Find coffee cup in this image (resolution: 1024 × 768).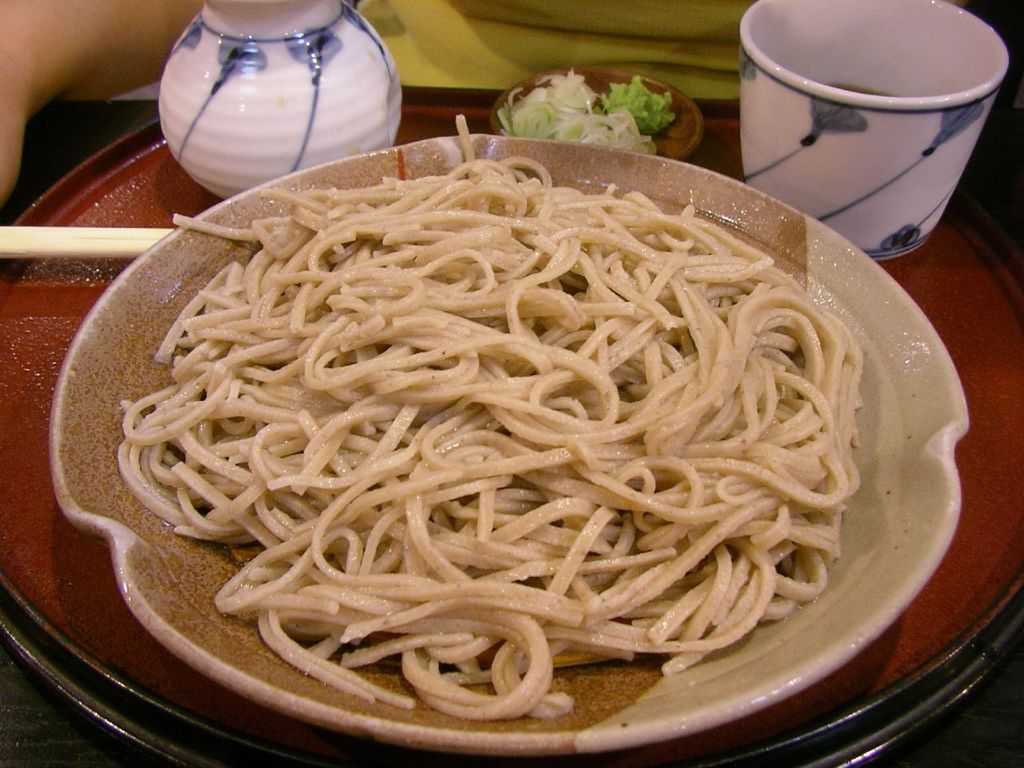
left=733, top=0, right=1011, bottom=264.
